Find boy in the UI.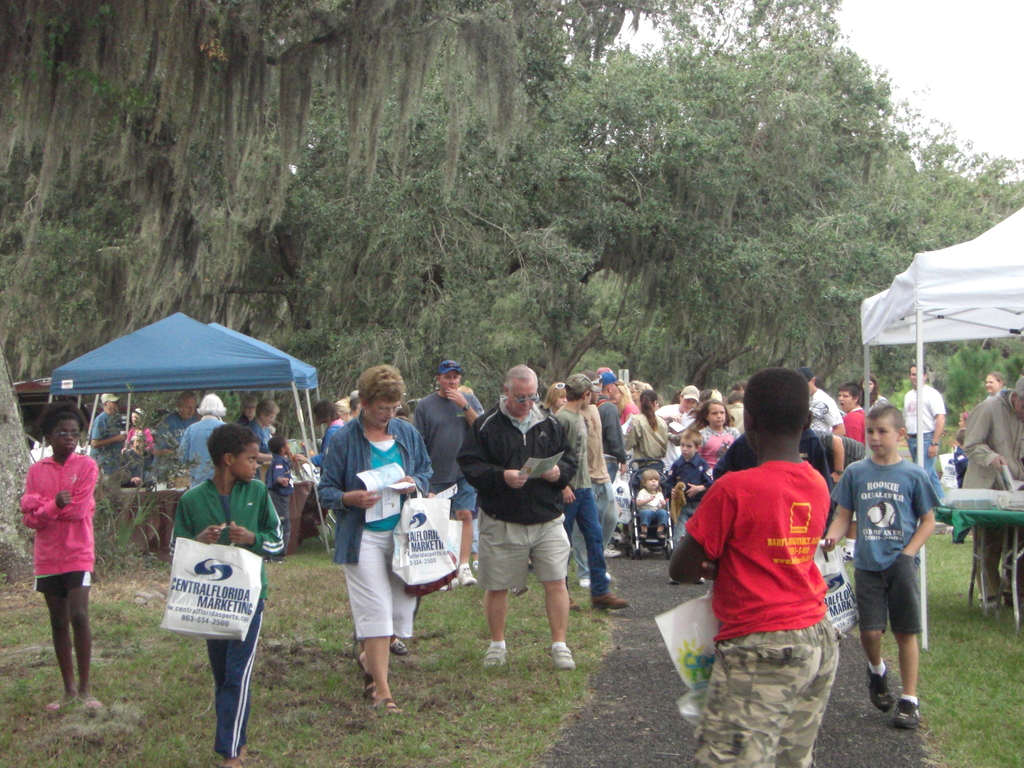
UI element at 657, 383, 700, 460.
